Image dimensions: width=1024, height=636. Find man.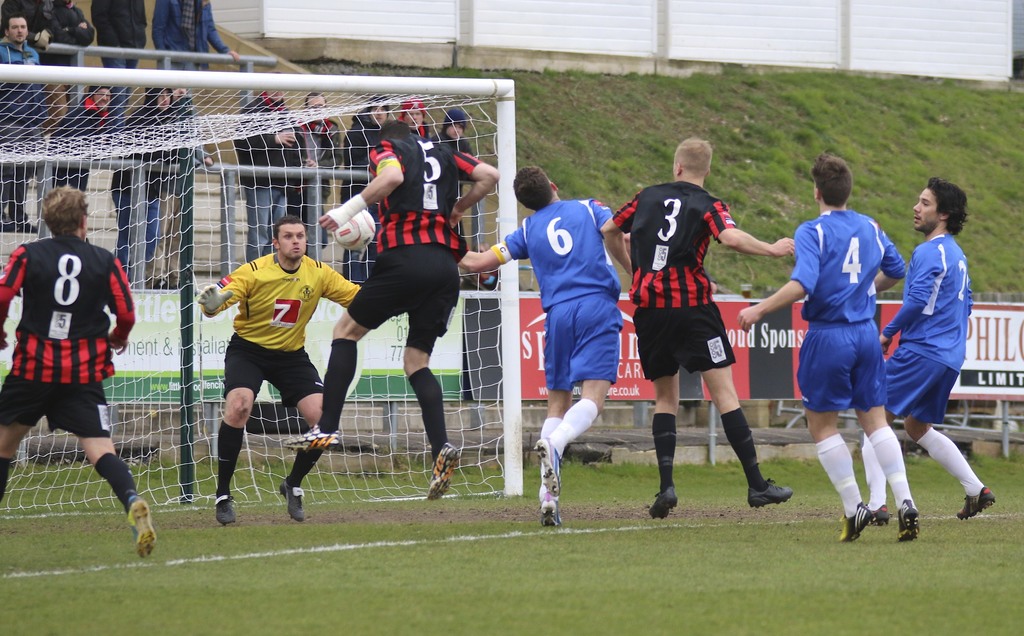
<bbox>284, 120, 493, 505</bbox>.
